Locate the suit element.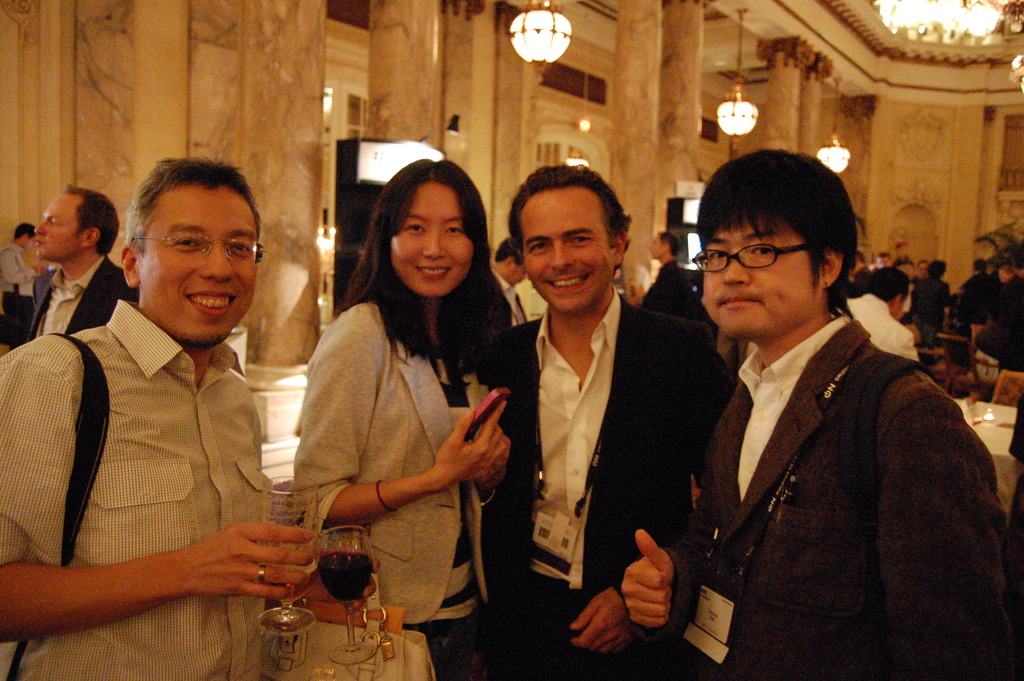
Element bbox: Rect(648, 211, 1006, 677).
